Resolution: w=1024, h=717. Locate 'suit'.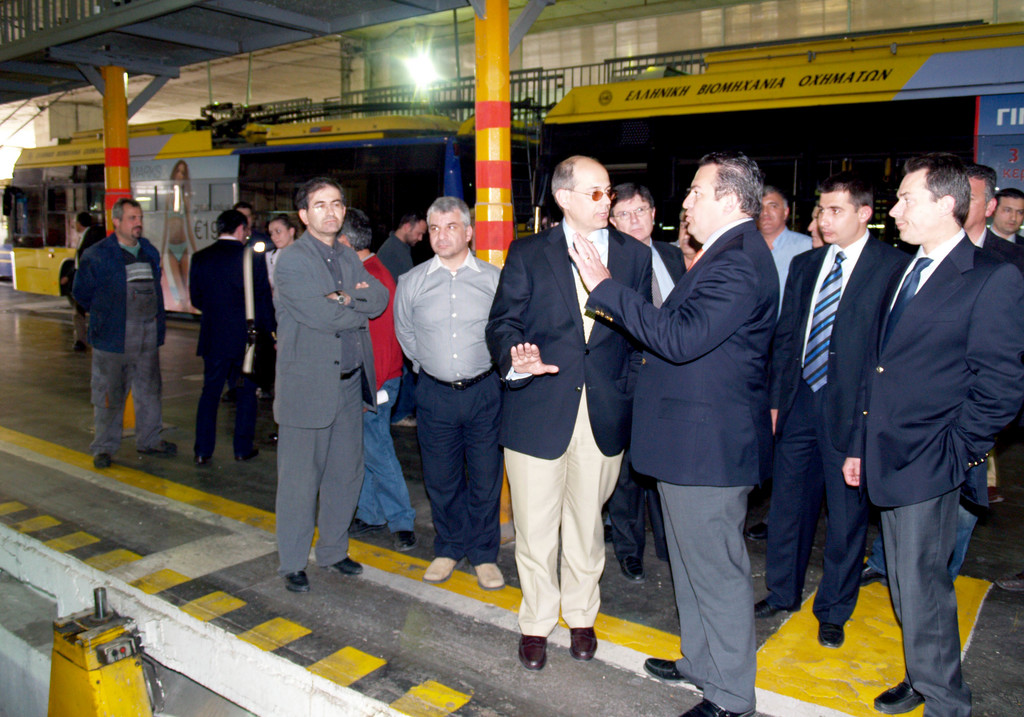
l=185, t=236, r=276, b=454.
